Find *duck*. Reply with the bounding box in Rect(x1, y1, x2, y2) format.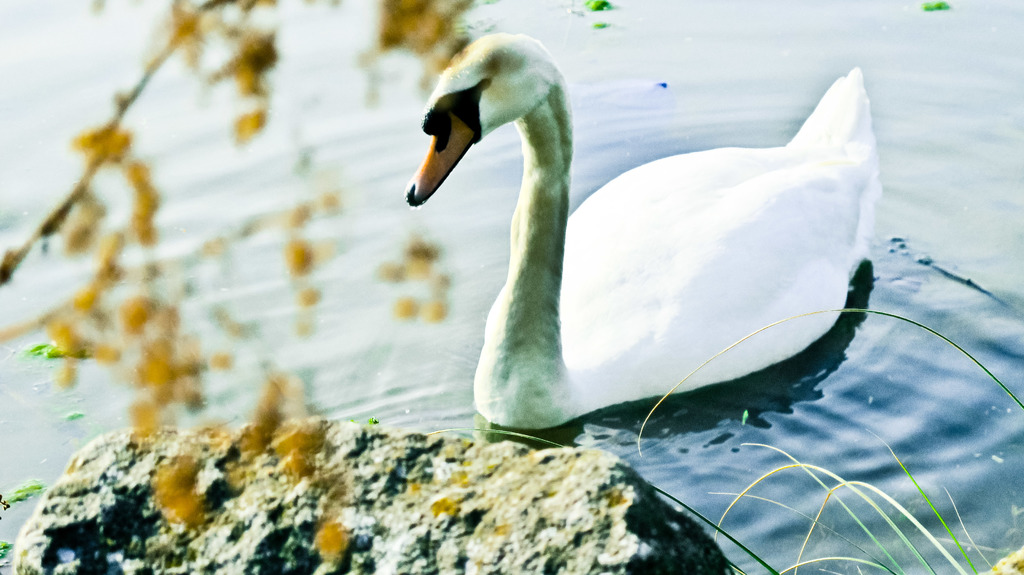
Rect(300, 38, 888, 463).
